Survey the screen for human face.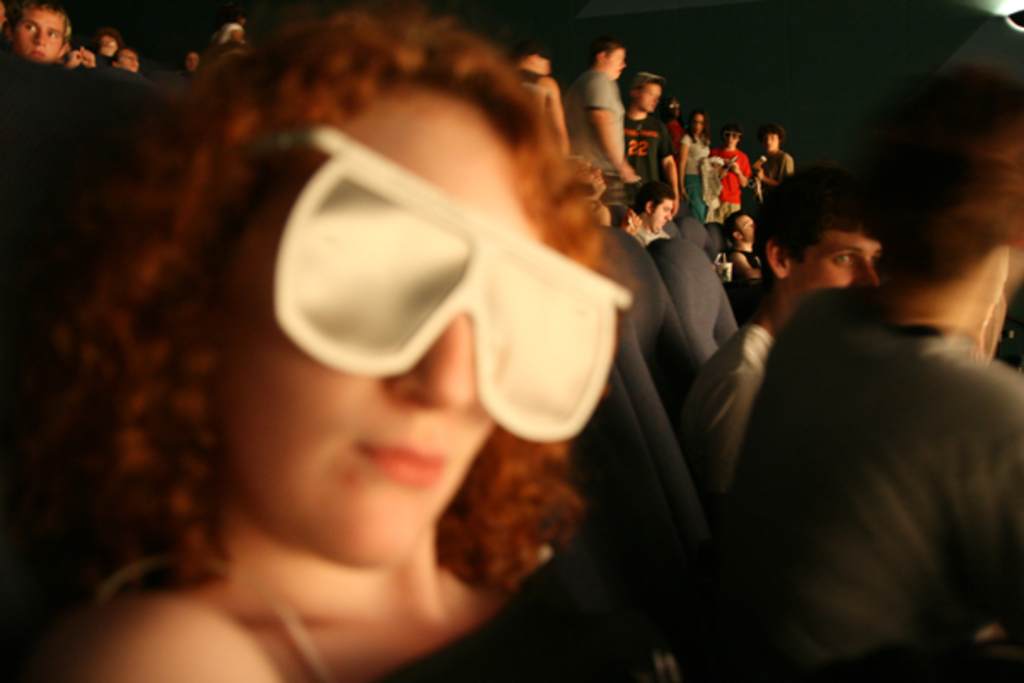
Survey found: bbox(102, 36, 116, 58).
